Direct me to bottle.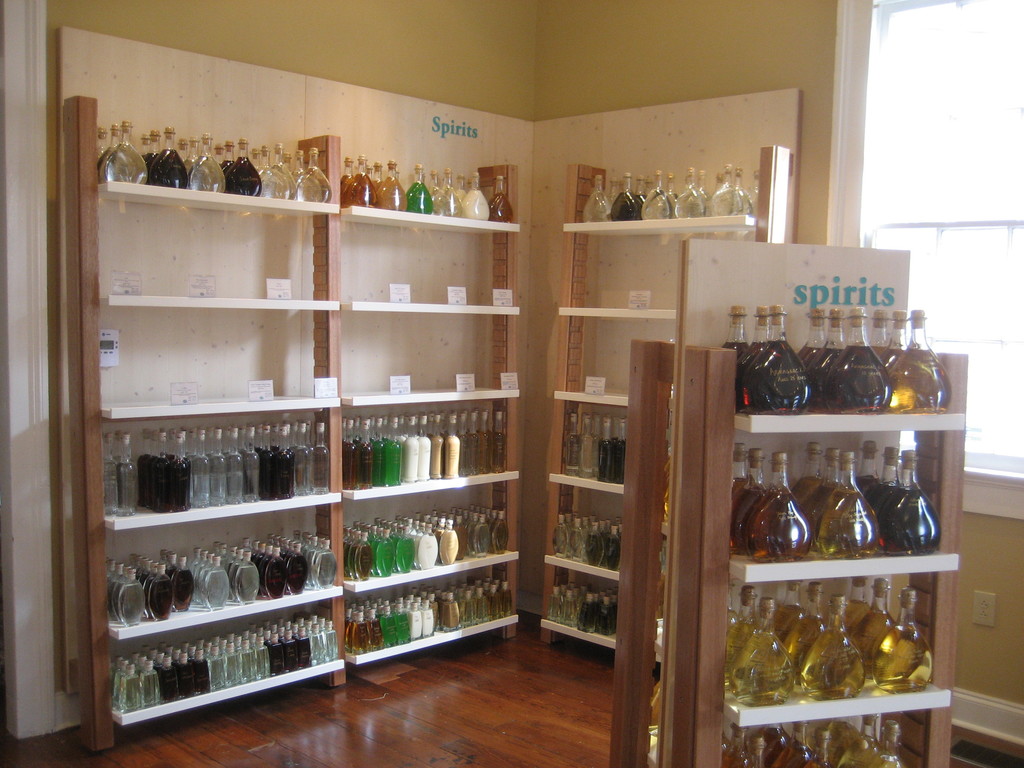
Direction: left=257, top=145, right=293, bottom=200.
